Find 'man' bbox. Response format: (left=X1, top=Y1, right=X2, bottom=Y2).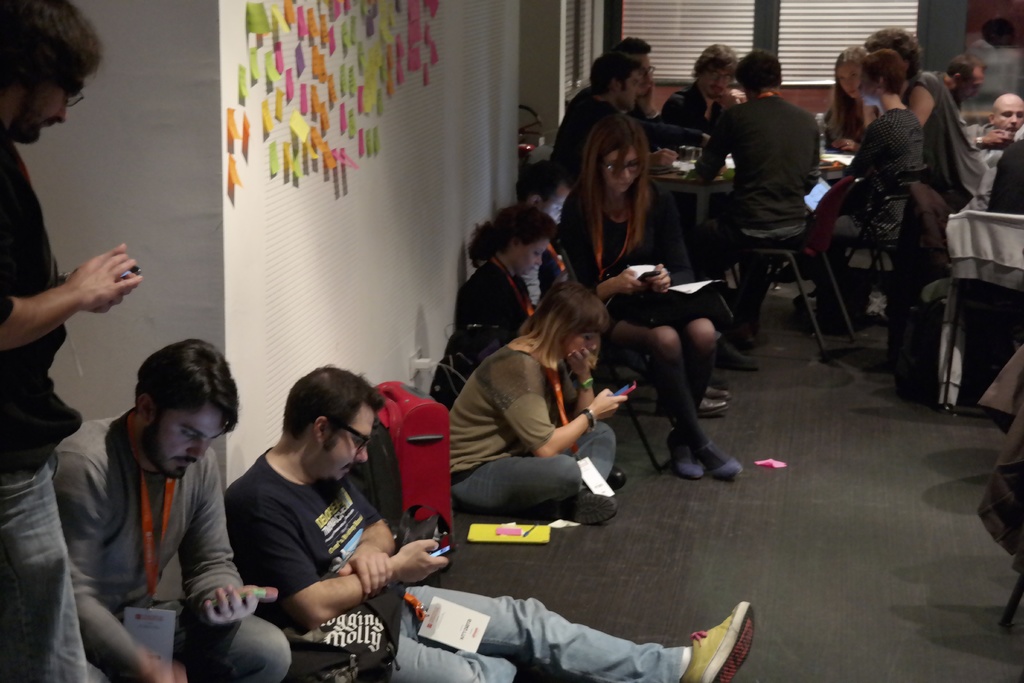
(left=49, top=333, right=292, bottom=682).
